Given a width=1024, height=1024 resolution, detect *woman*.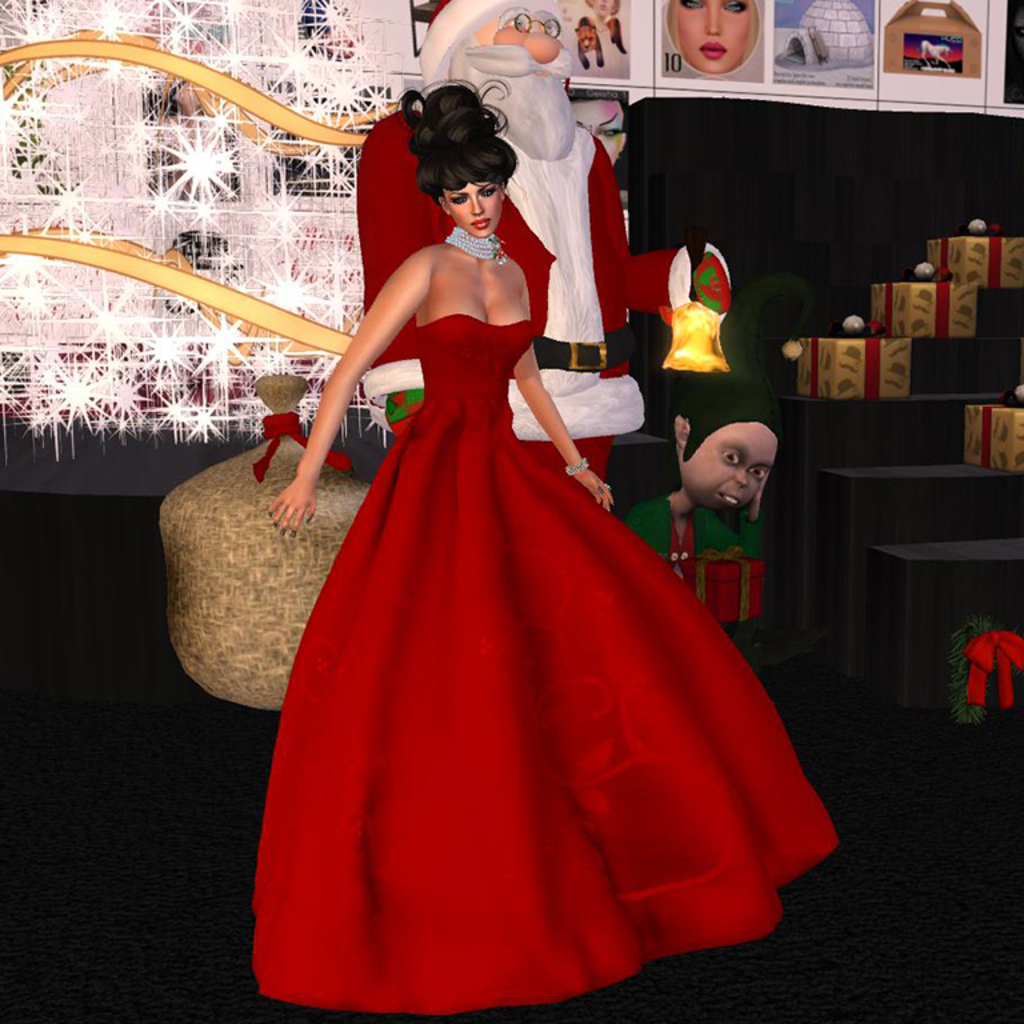
select_region(241, 107, 787, 971).
